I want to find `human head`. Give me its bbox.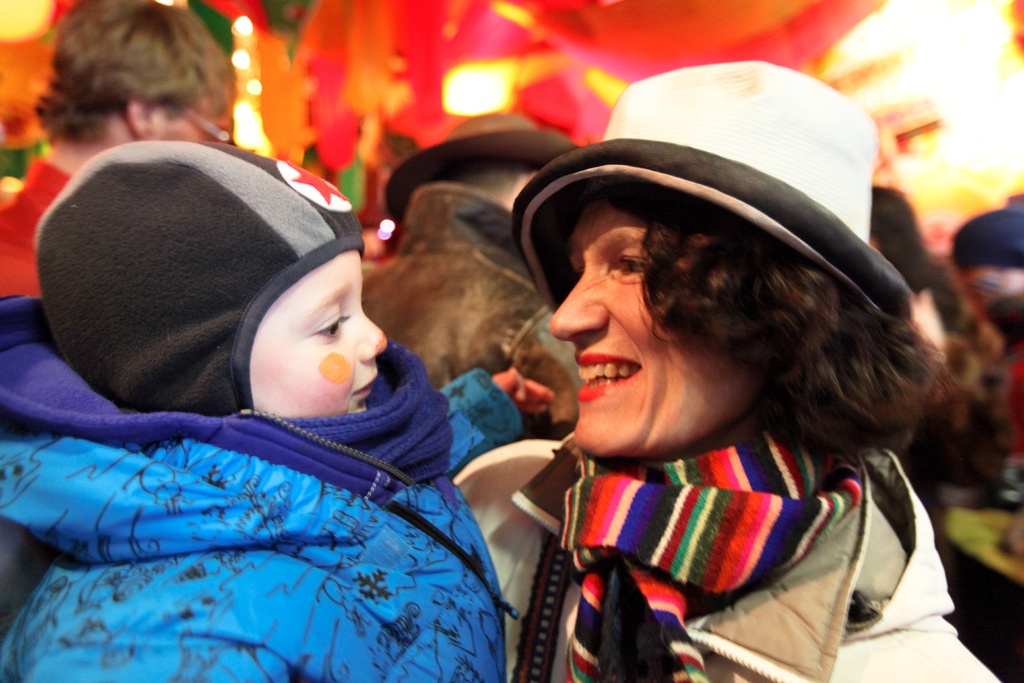
locate(870, 186, 924, 244).
